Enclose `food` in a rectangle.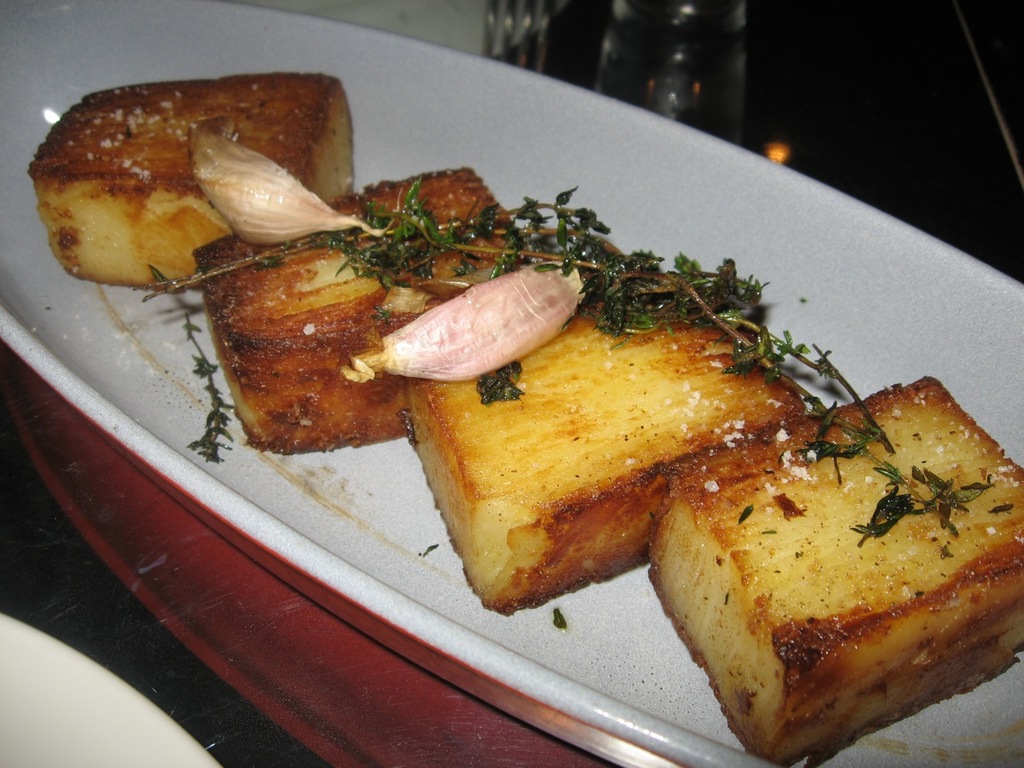
x1=26 y1=78 x2=1023 y2=767.
